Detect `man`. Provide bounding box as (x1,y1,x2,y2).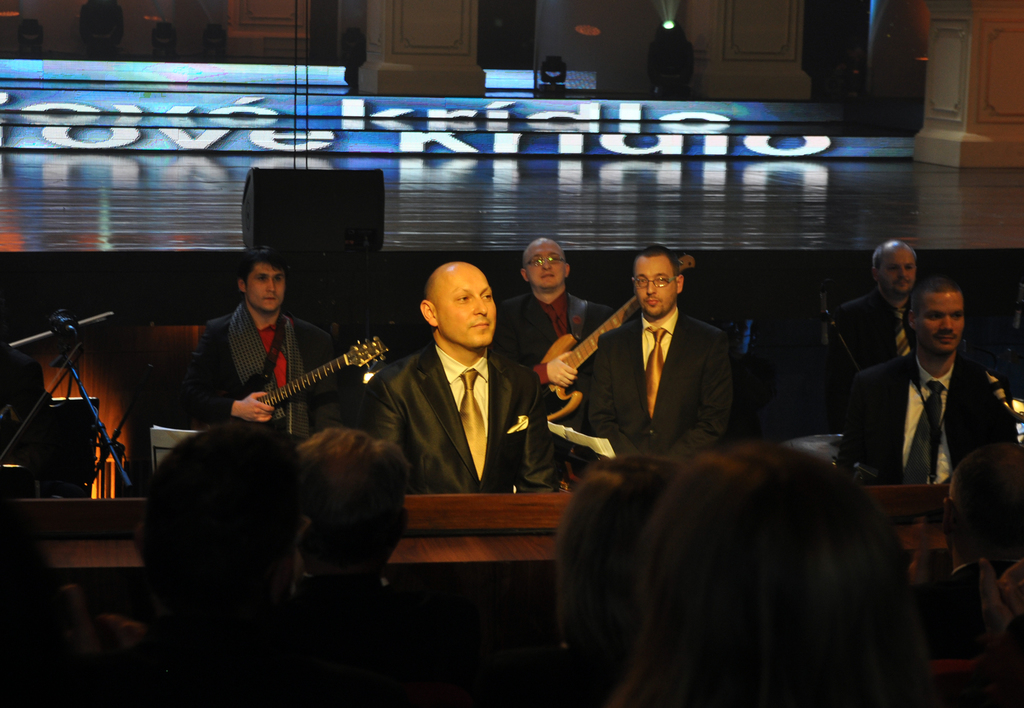
(200,243,341,442).
